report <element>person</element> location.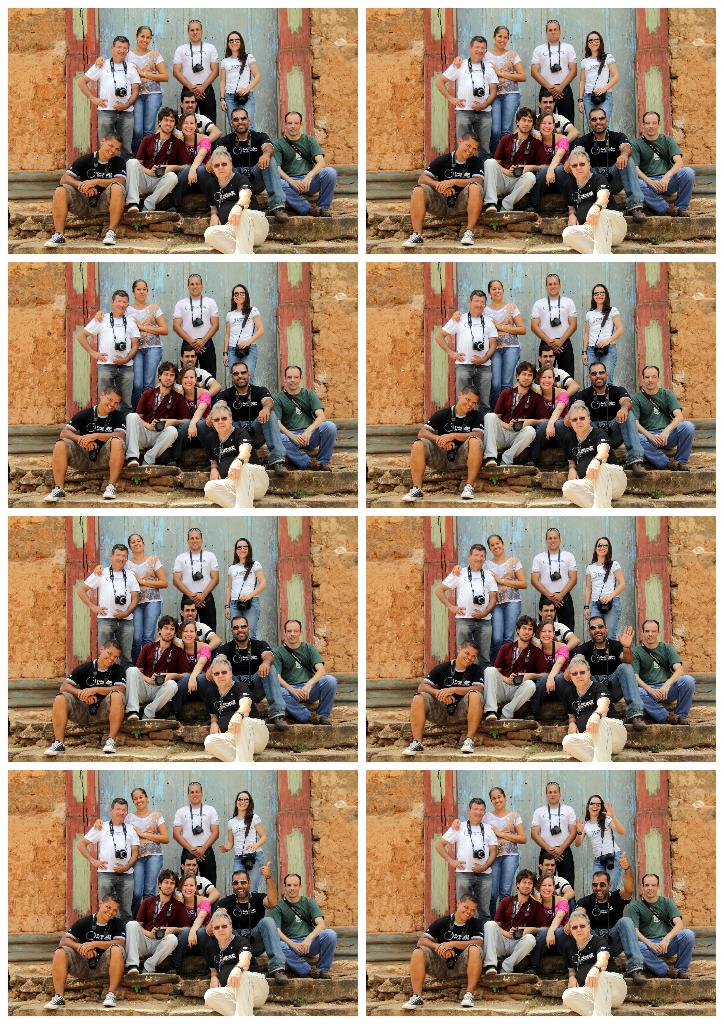
Report: <bbox>175, 110, 211, 217</bbox>.
